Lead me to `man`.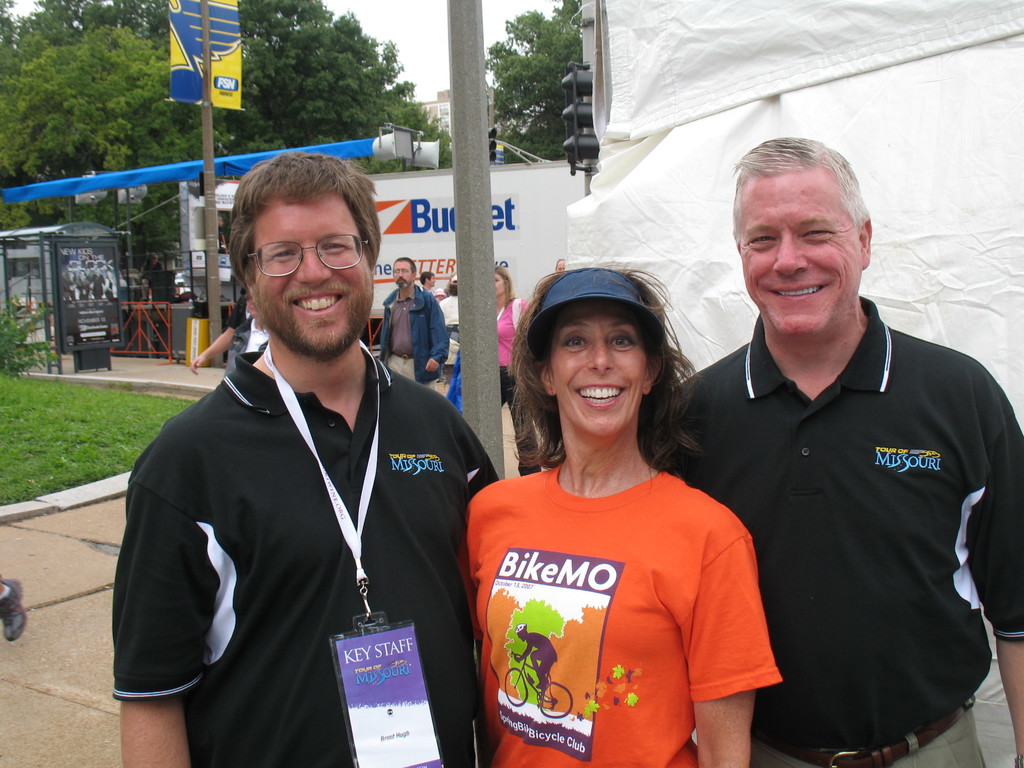
Lead to pyautogui.locateOnScreen(420, 269, 431, 295).
